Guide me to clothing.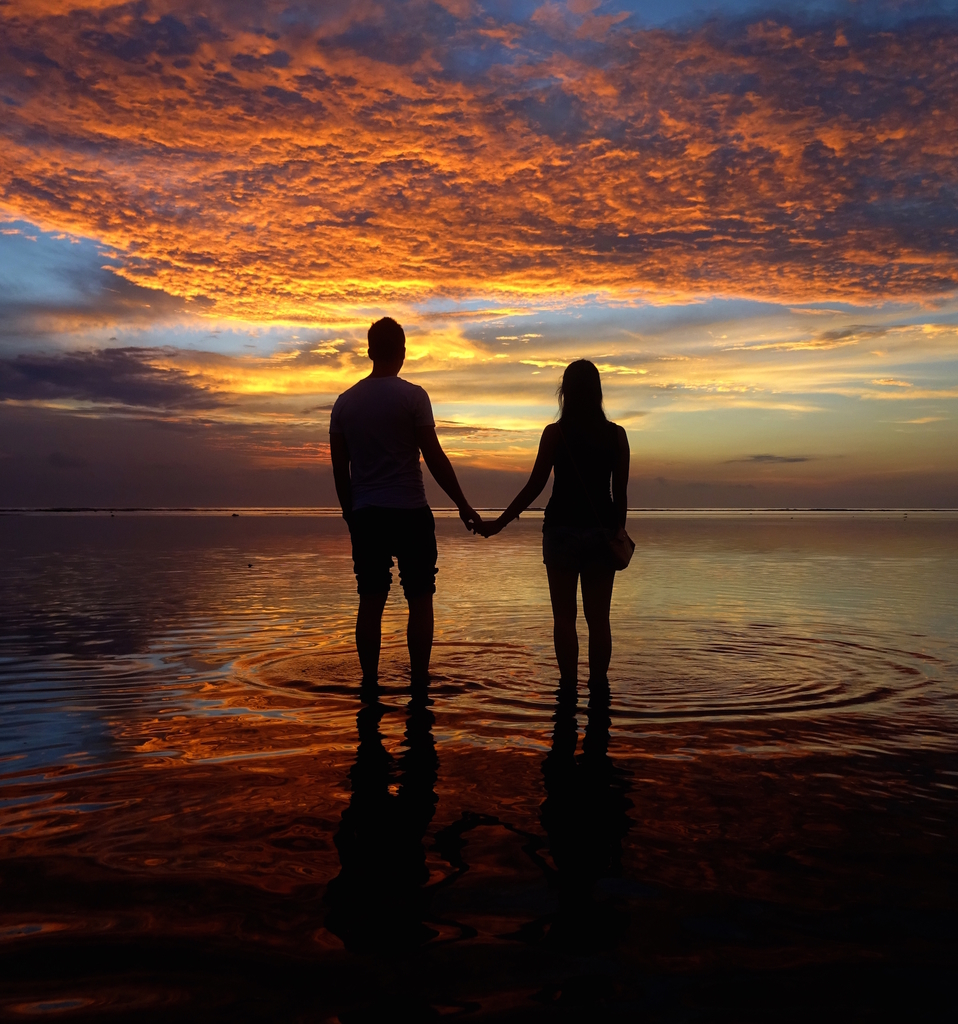
Guidance: [left=335, top=367, right=437, bottom=596].
